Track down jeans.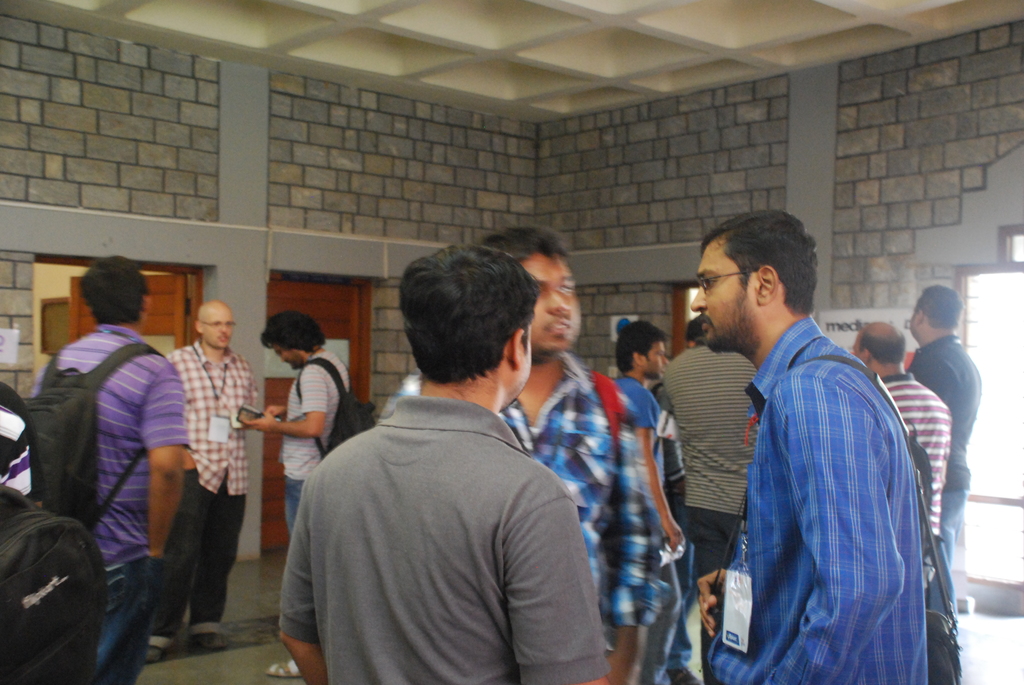
Tracked to BBox(90, 556, 164, 684).
